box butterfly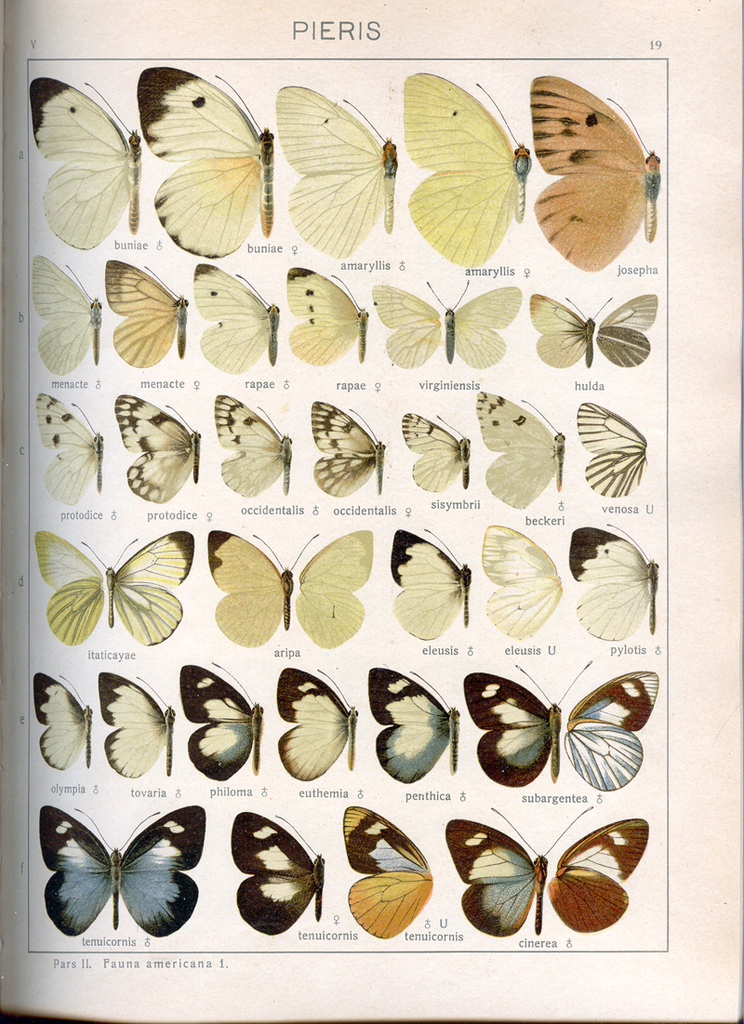
box(563, 525, 657, 639)
